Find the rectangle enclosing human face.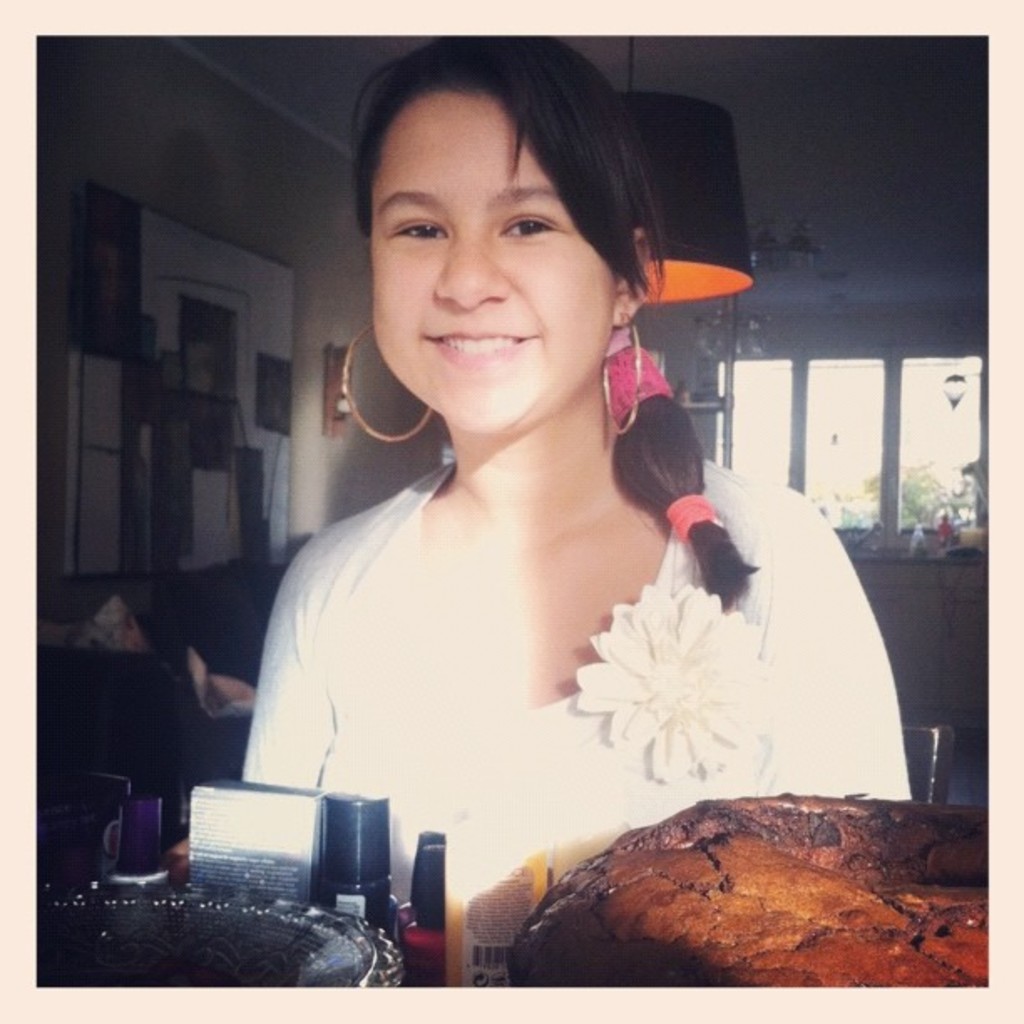
locate(371, 84, 616, 433).
